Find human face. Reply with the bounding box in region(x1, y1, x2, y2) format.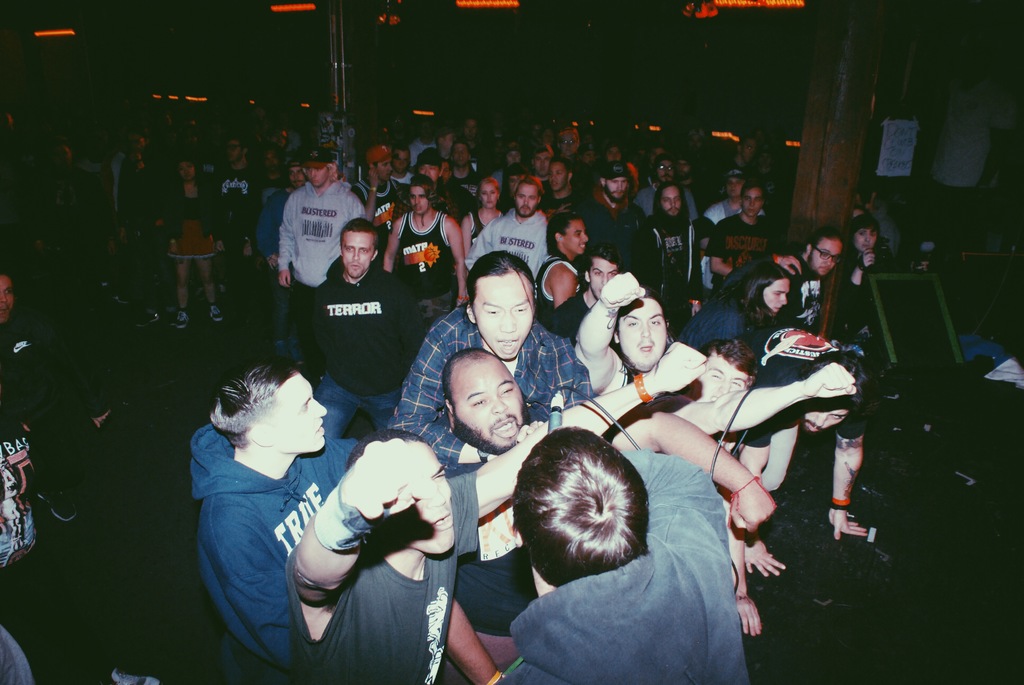
region(452, 359, 524, 450).
